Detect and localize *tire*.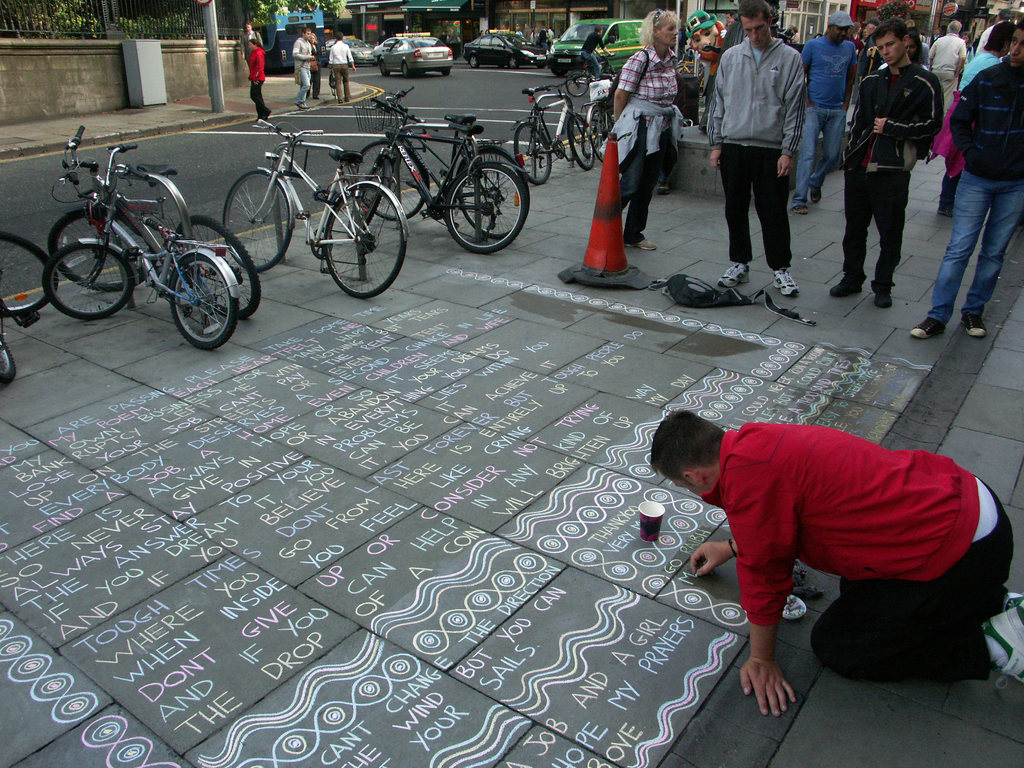
Localized at box=[172, 212, 265, 319].
